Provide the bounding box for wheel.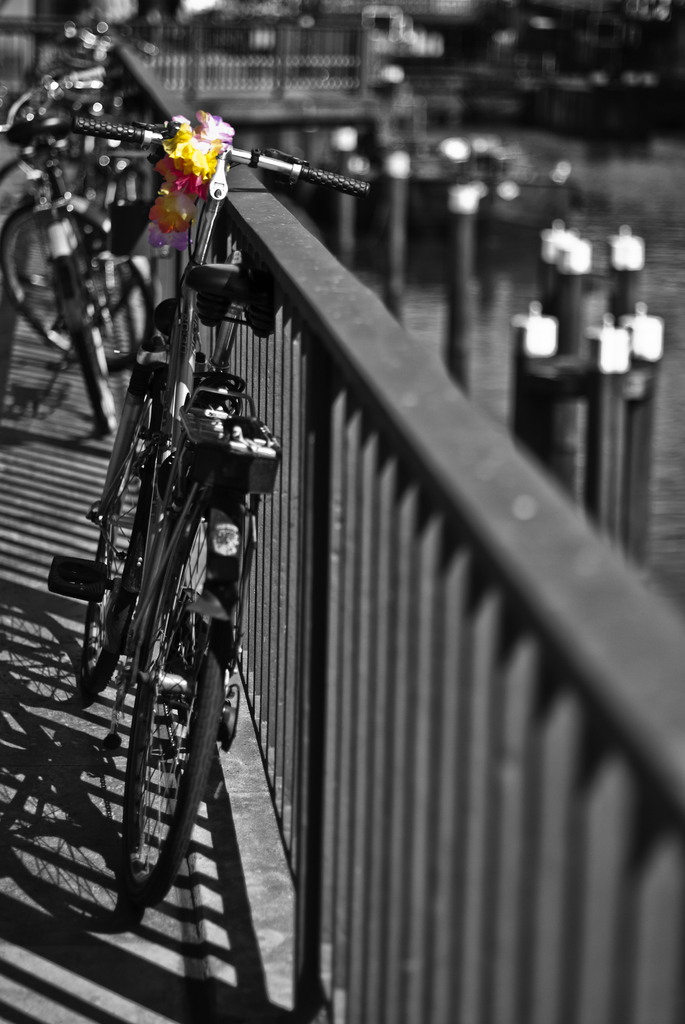
pyautogui.locateOnScreen(51, 337, 168, 698).
